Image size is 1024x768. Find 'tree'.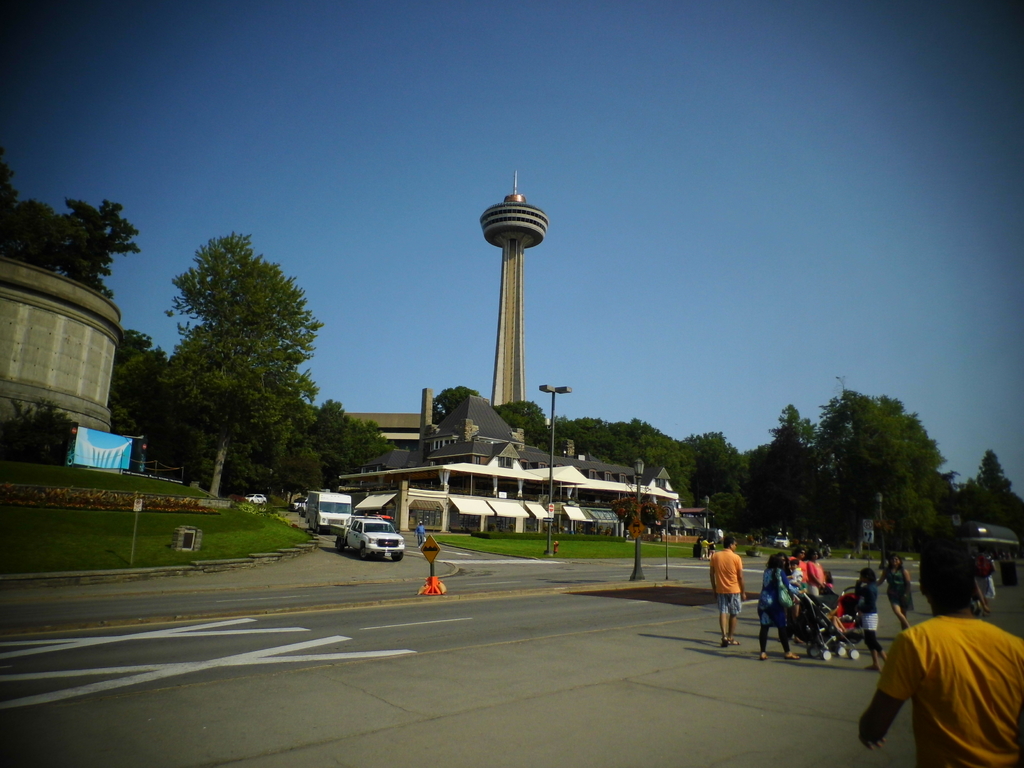
select_region(0, 387, 94, 466).
